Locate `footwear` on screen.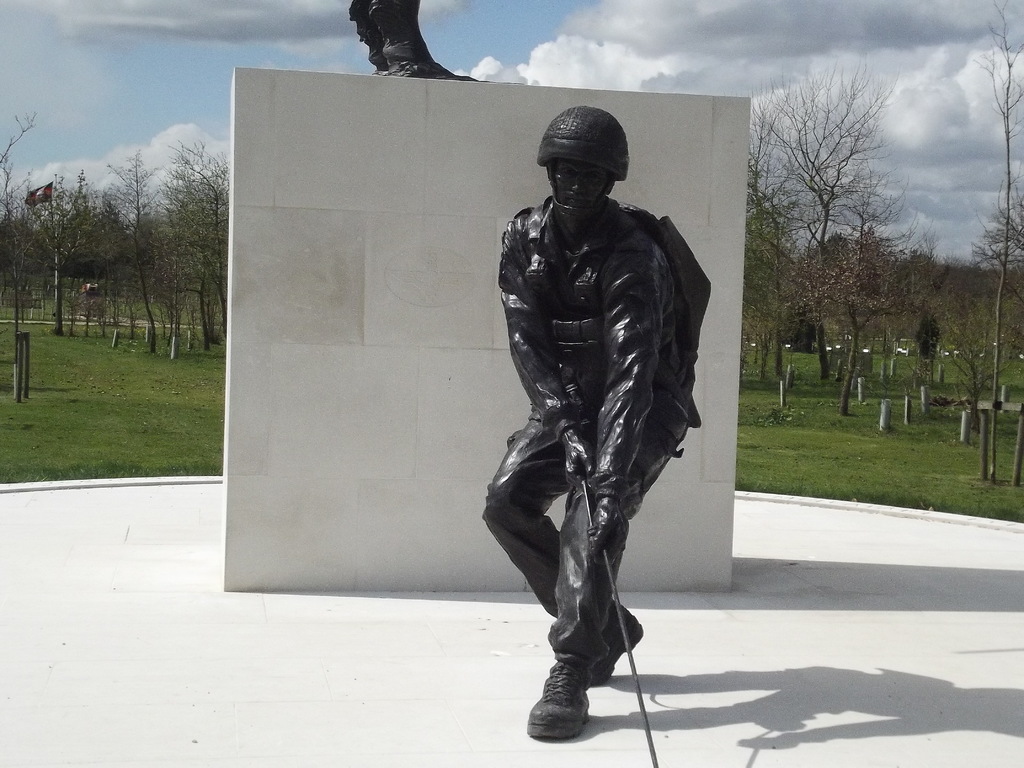
On screen at <box>588,605,643,686</box>.
